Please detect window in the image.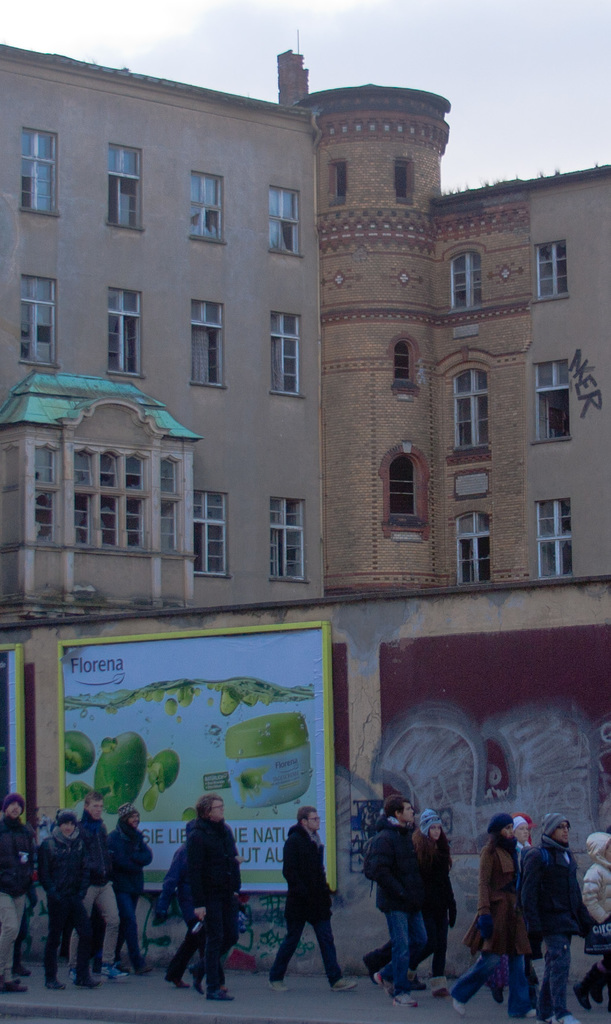
BBox(536, 501, 574, 578).
